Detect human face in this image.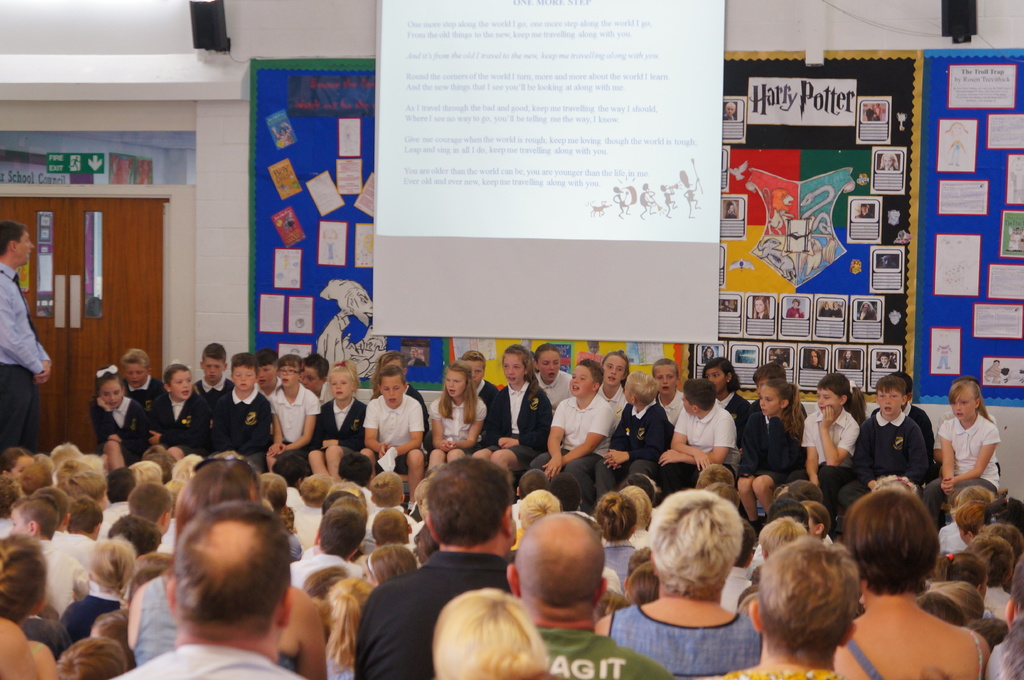
Detection: 567, 364, 595, 395.
